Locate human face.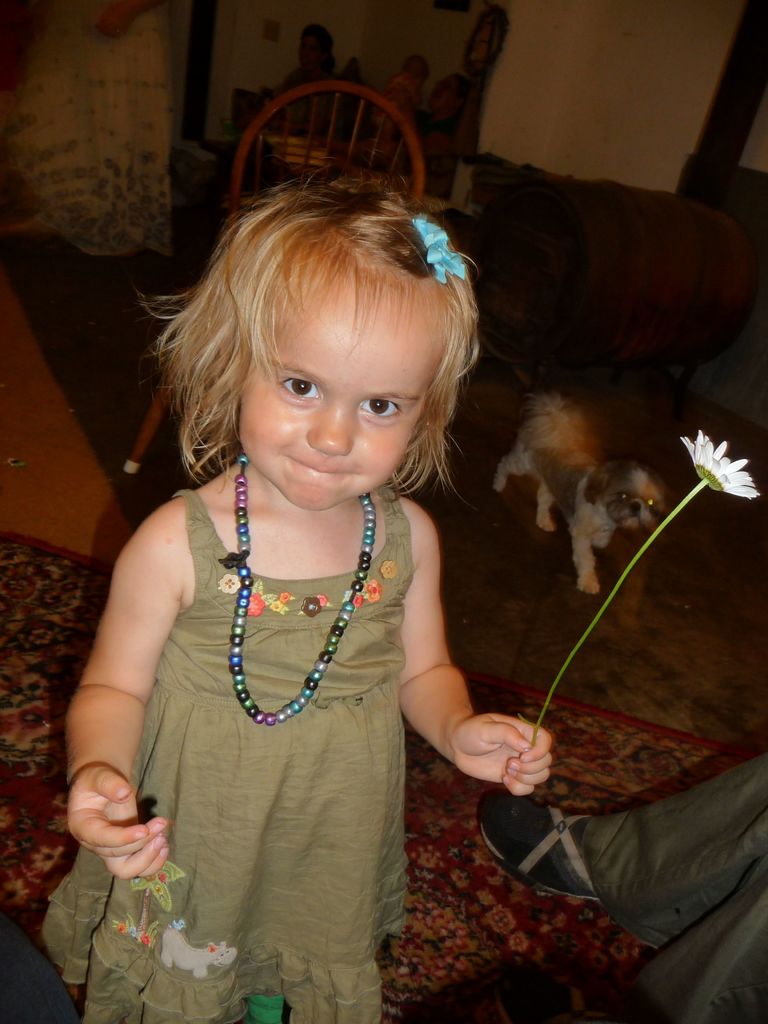
Bounding box: pyautogui.locateOnScreen(238, 281, 446, 514).
